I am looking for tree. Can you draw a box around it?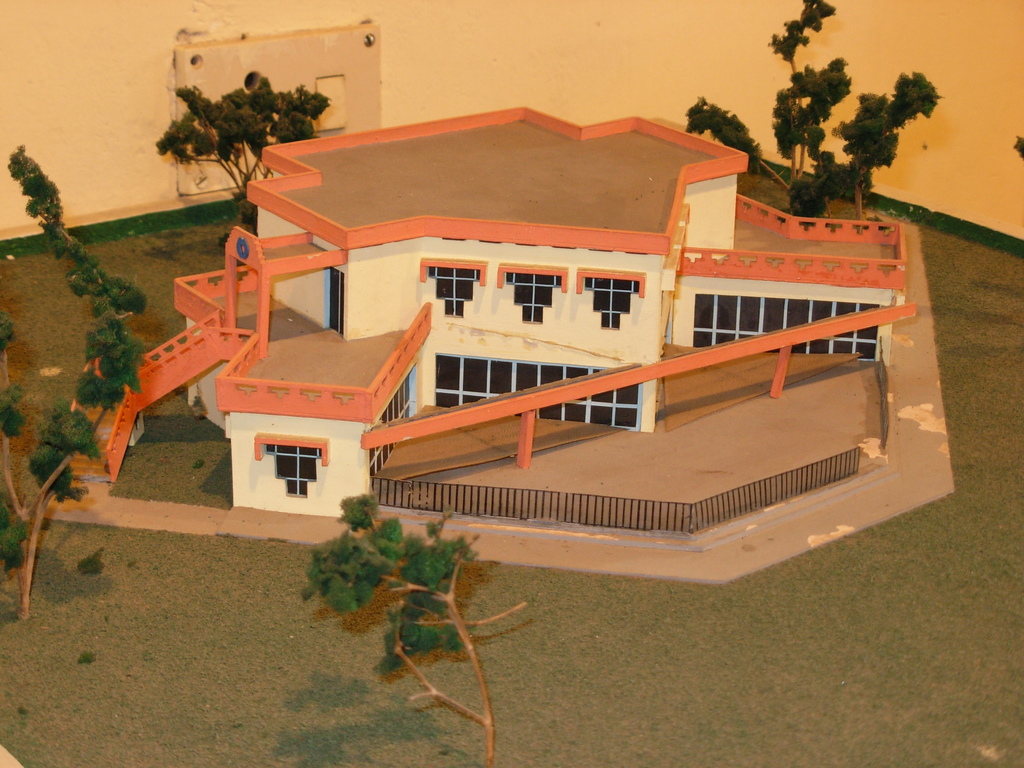
Sure, the bounding box is 0 141 157 620.
